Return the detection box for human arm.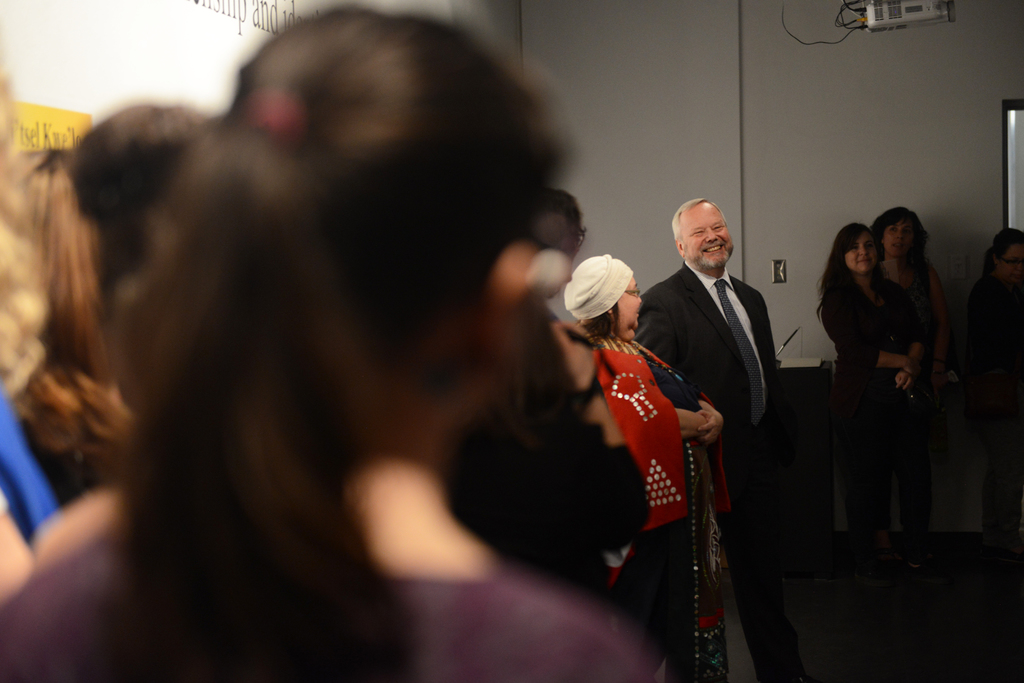
<bbox>892, 317, 927, 394</bbox>.
